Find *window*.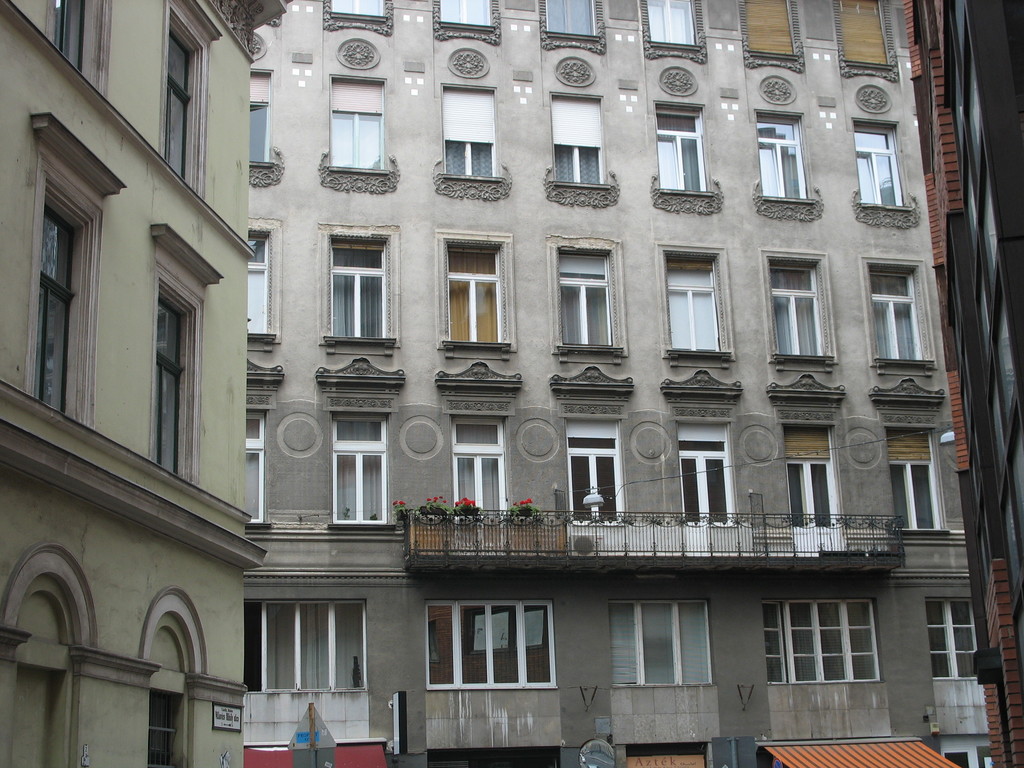
bbox(245, 597, 369, 698).
